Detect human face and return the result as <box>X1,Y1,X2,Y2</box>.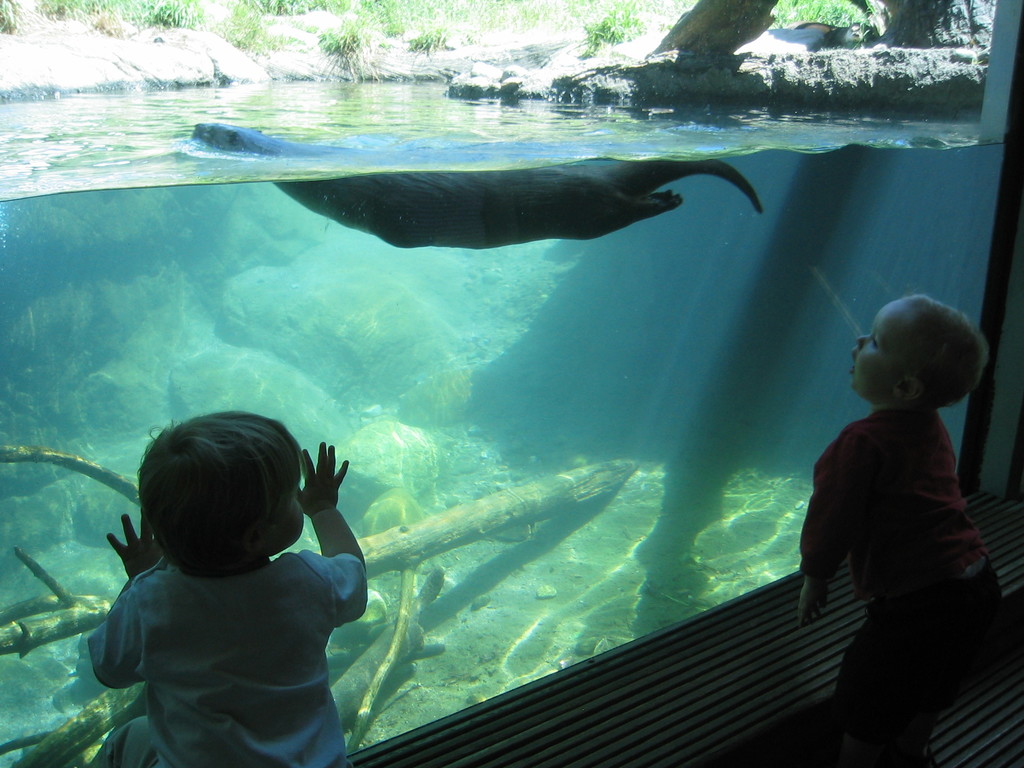
<box>259,477,303,553</box>.
